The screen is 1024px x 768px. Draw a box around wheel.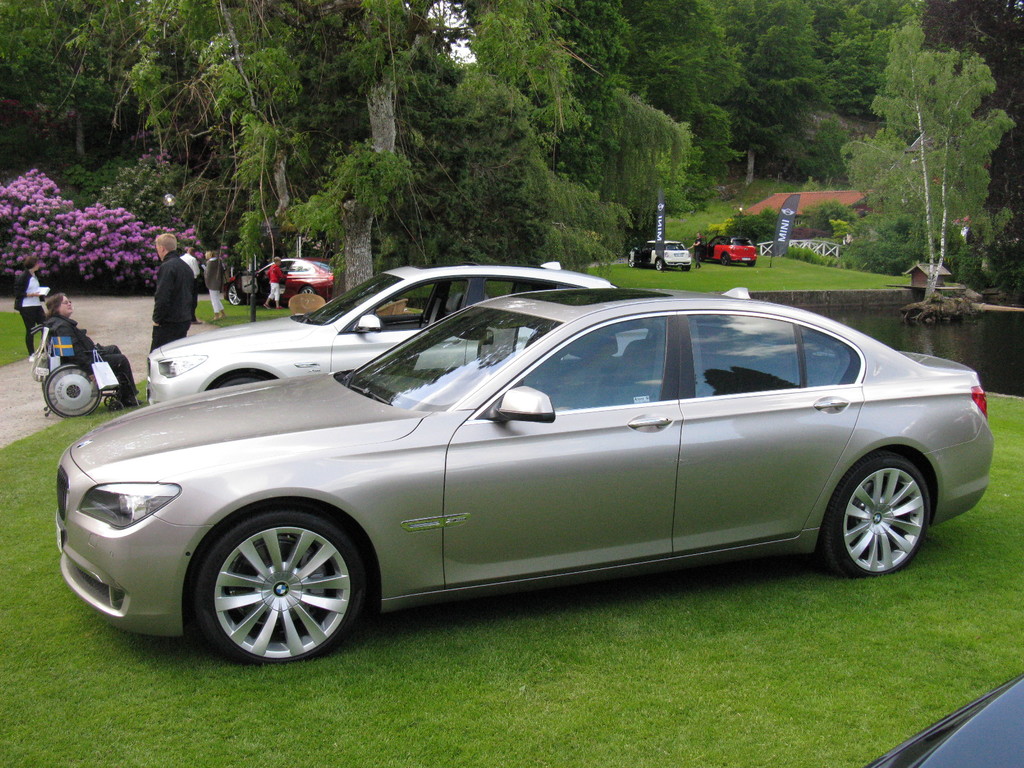
[left=45, top=361, right=103, bottom=415].
